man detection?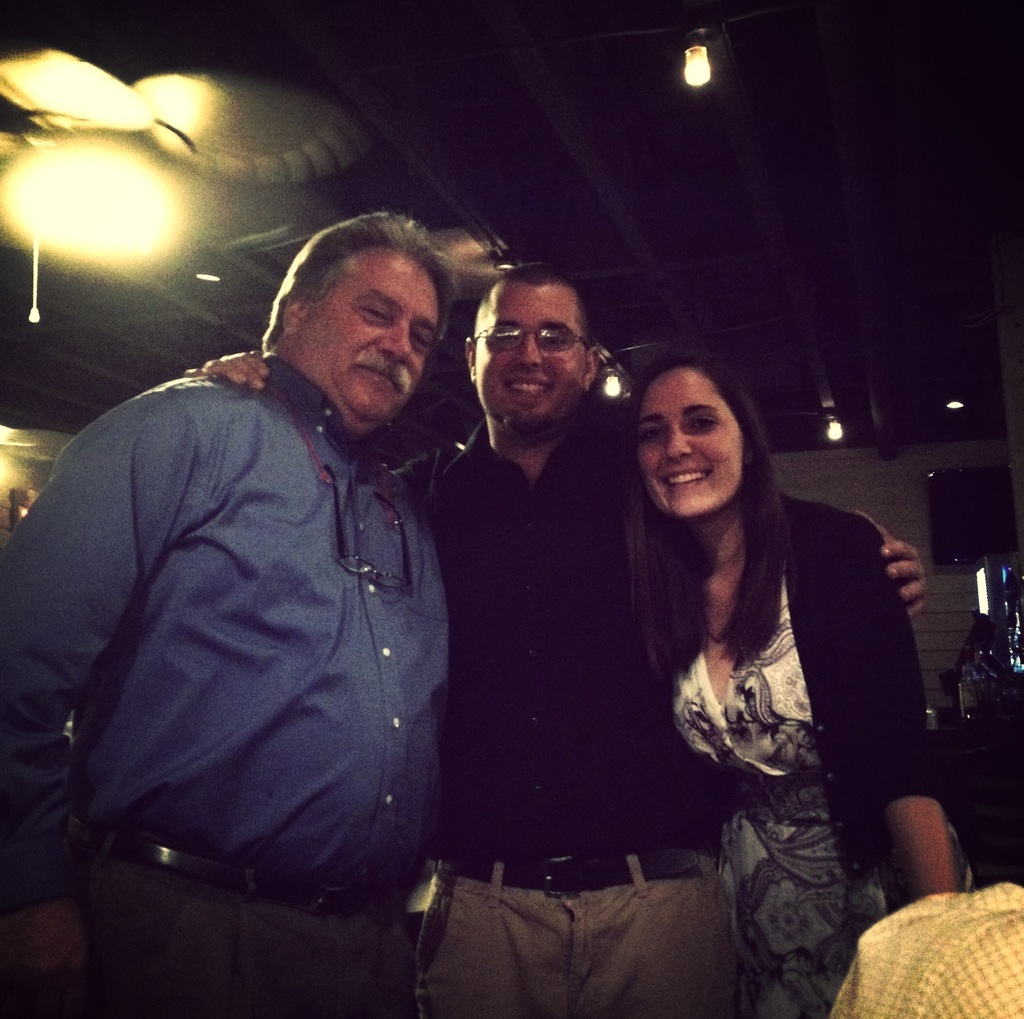
box=[183, 256, 929, 1018]
